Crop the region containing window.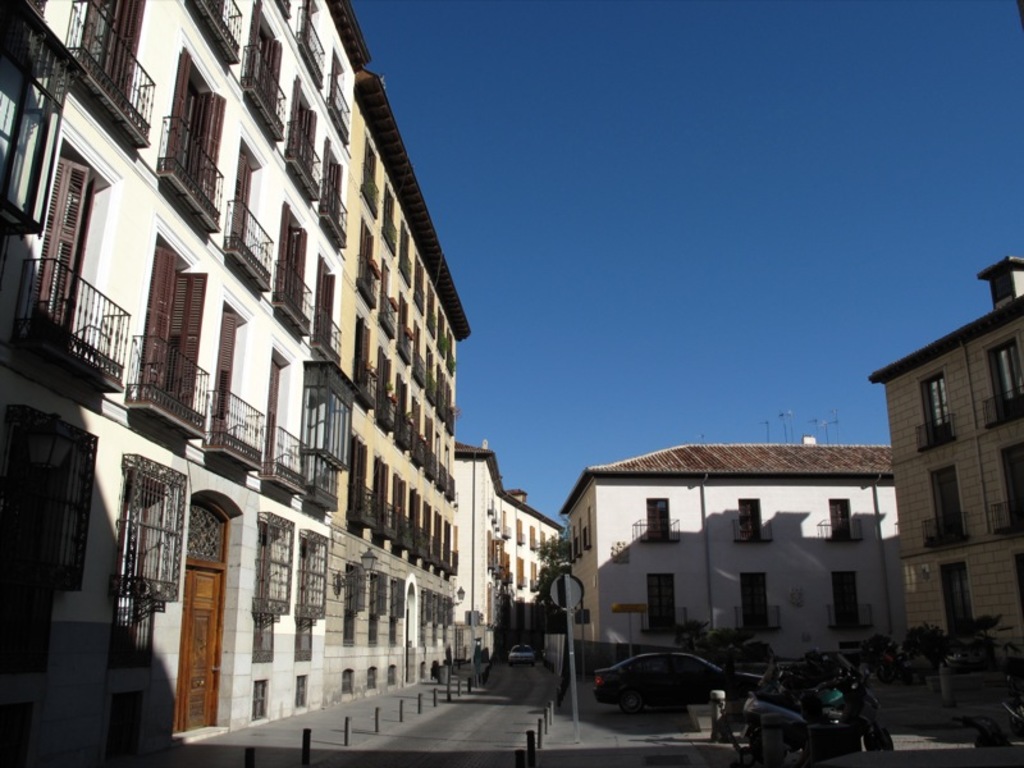
Crop region: BBox(933, 466, 963, 548).
